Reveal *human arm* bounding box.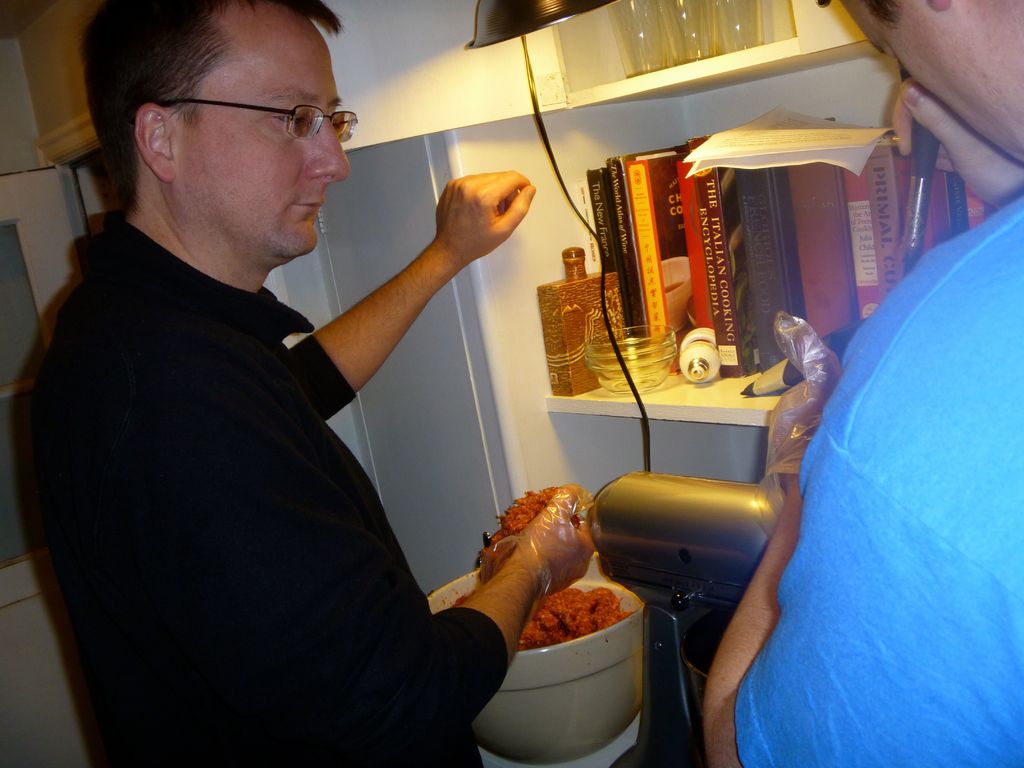
Revealed: x1=291, y1=193, x2=504, y2=421.
